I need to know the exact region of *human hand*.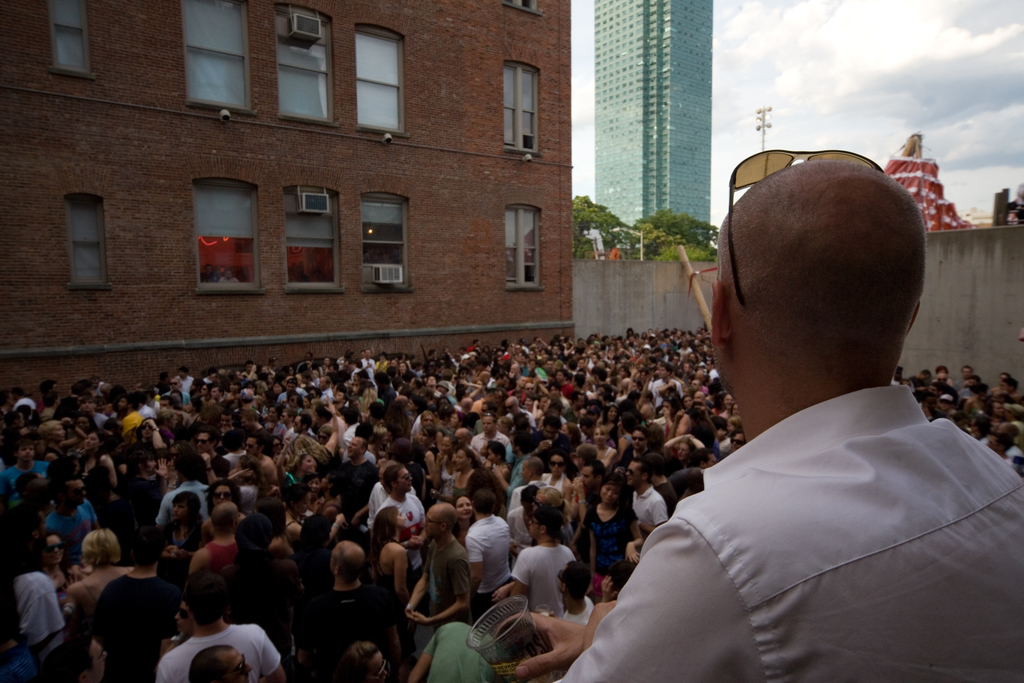
Region: 623:544:641:564.
